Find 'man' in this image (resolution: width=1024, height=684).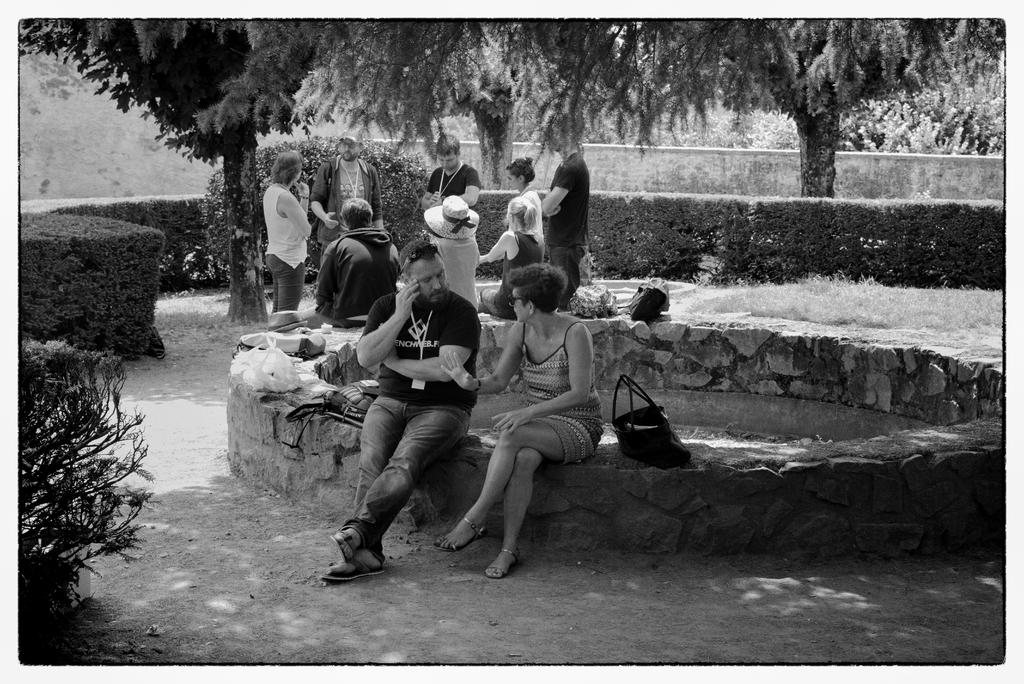
bbox=[327, 225, 503, 595].
